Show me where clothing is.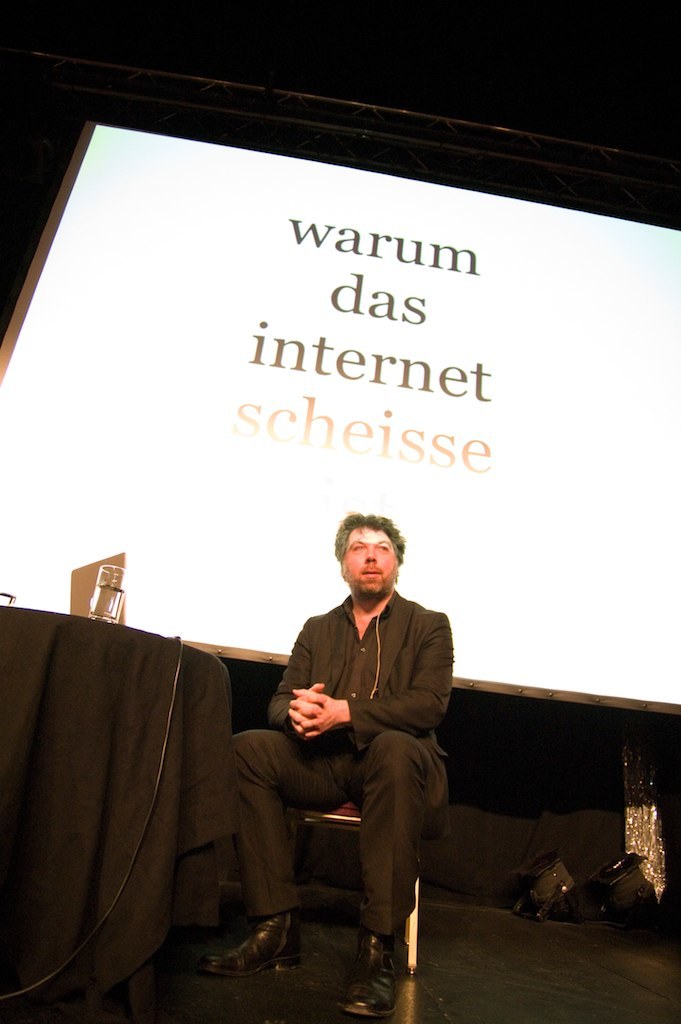
clothing is at Rect(211, 590, 468, 950).
